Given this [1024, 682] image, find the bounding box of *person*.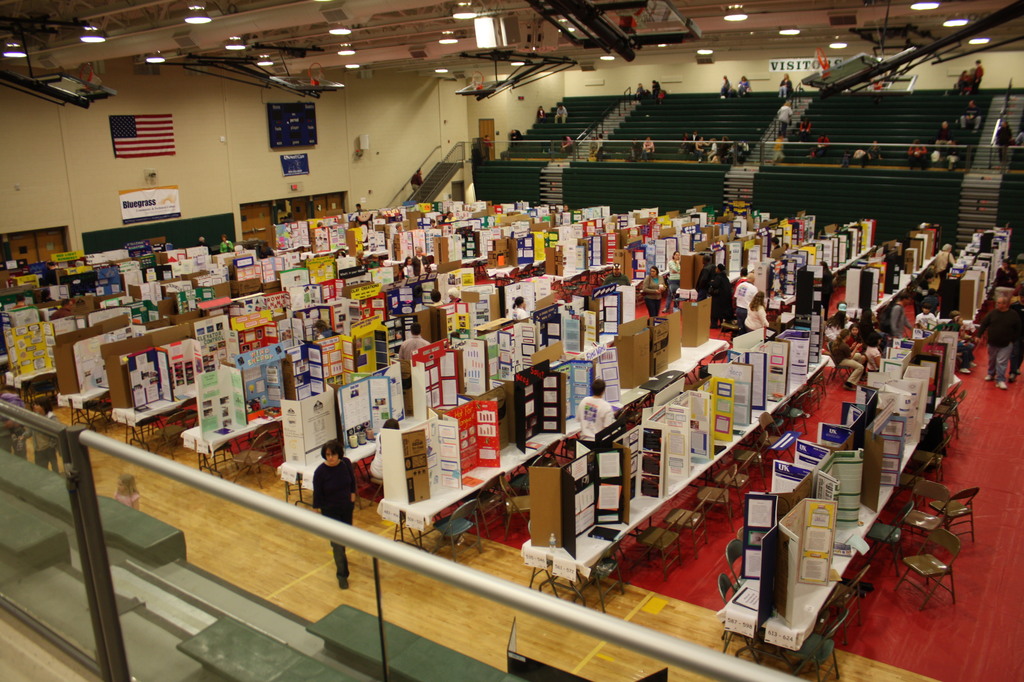
719/72/733/100.
